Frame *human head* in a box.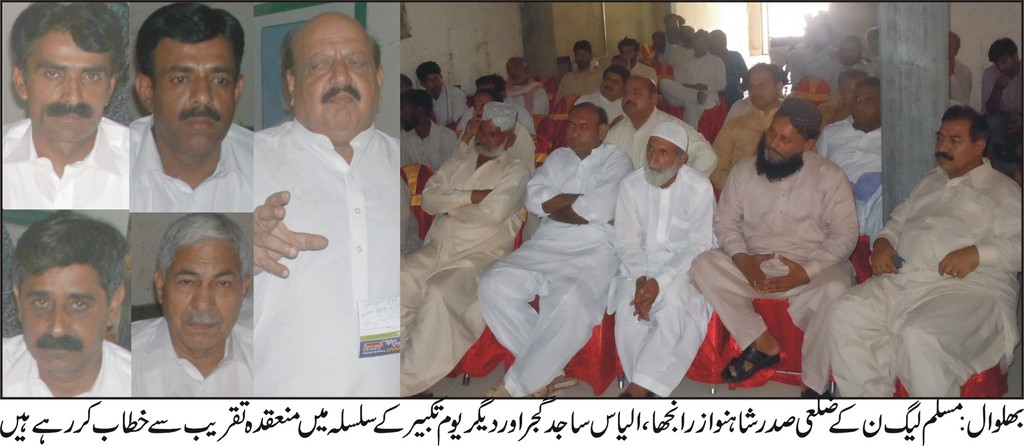
BBox(834, 32, 863, 70).
